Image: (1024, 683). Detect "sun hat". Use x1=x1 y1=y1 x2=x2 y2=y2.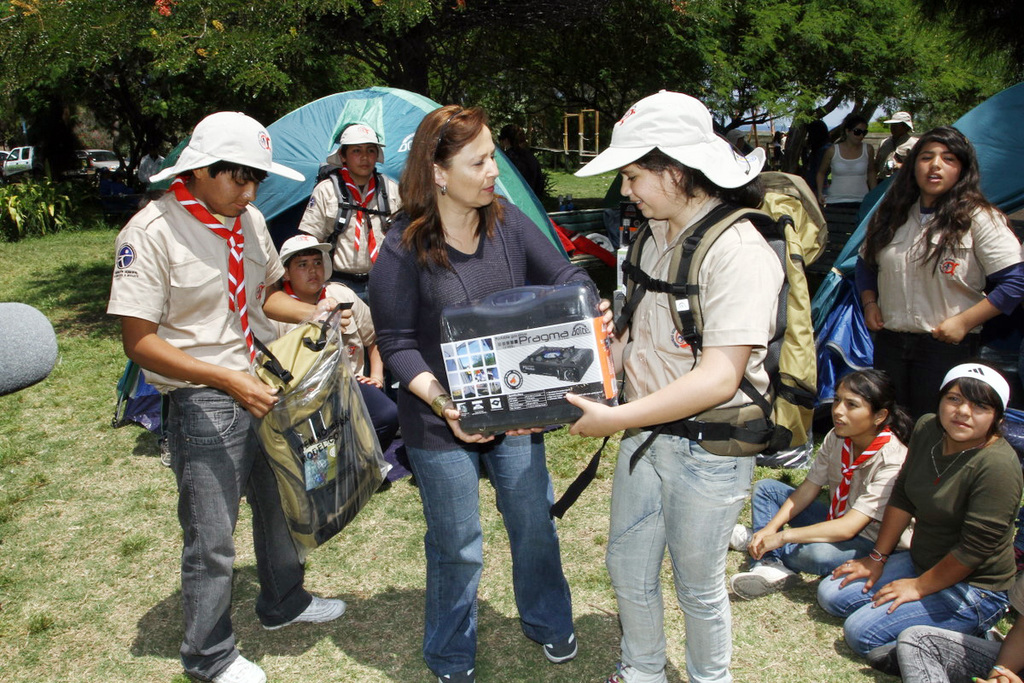
x1=562 y1=89 x2=764 y2=184.
